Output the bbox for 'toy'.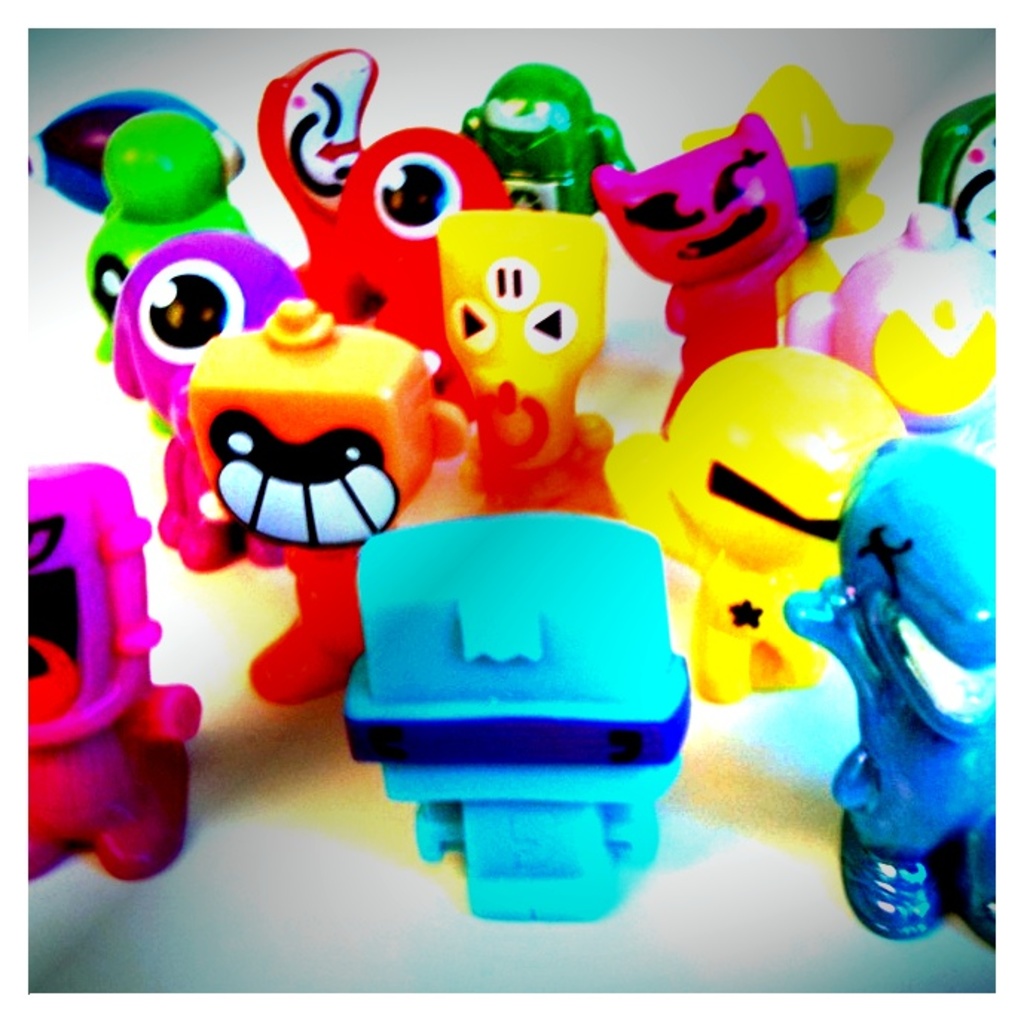
(22,464,198,882).
